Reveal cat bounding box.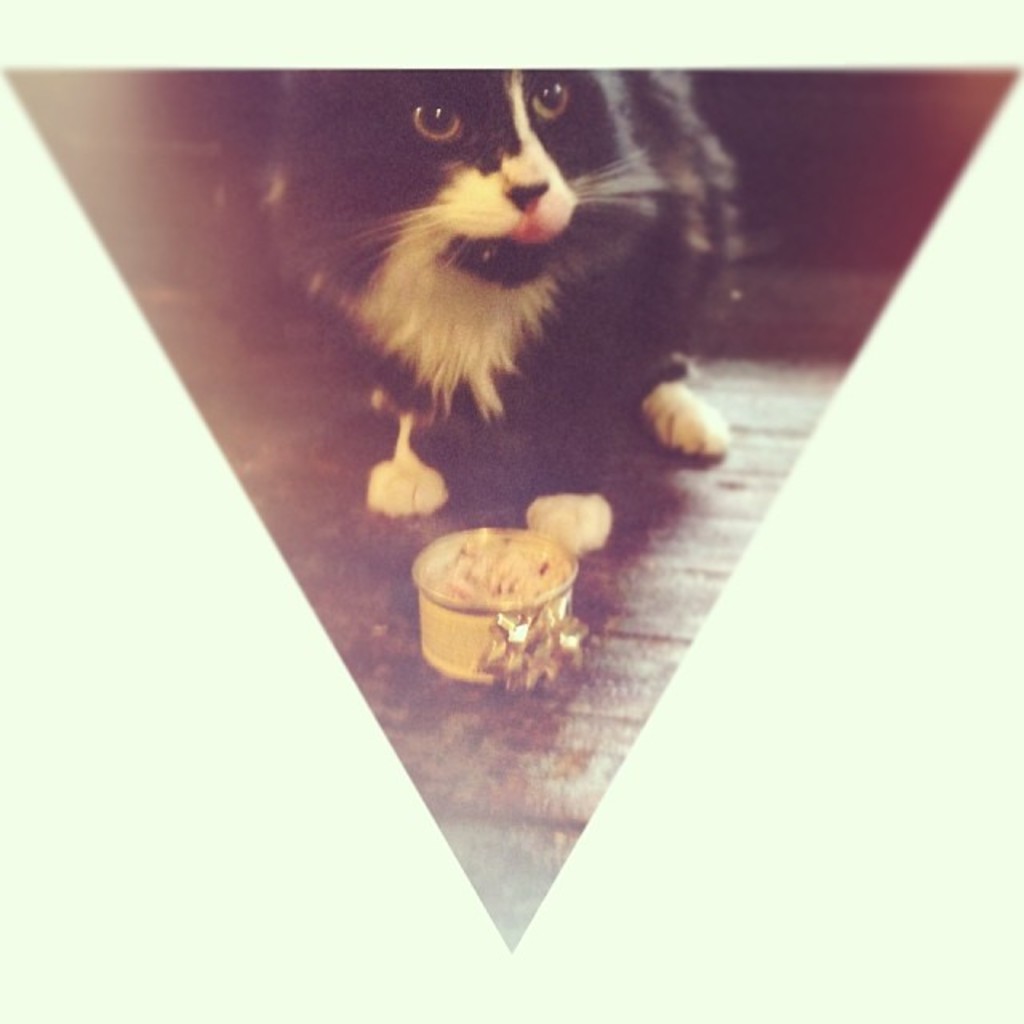
Revealed: (x1=278, y1=48, x2=738, y2=520).
